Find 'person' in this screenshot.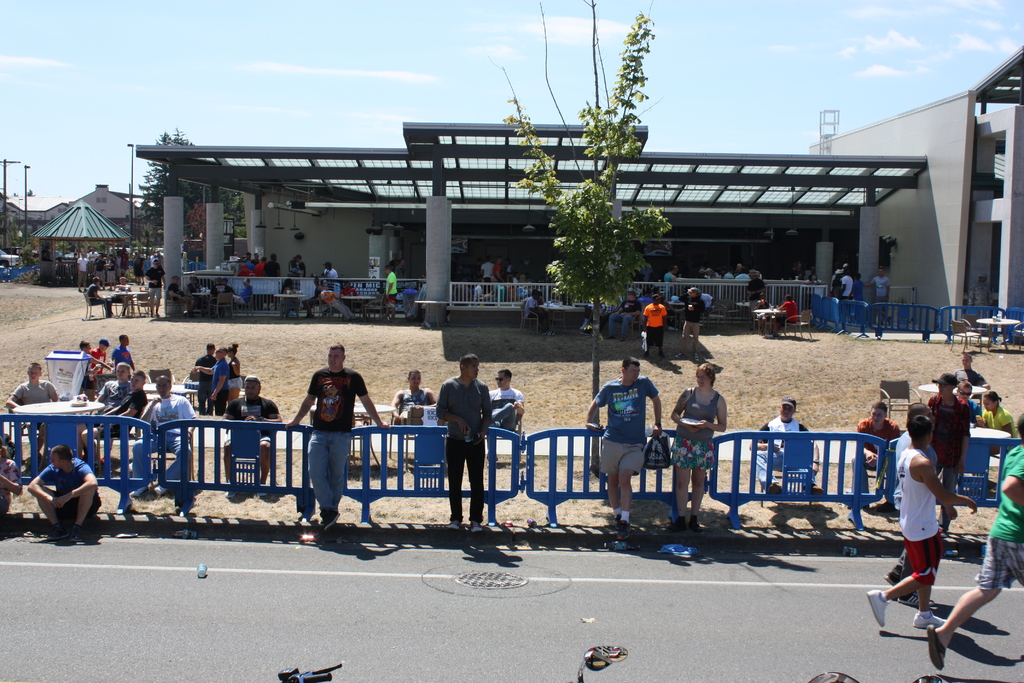
The bounding box for 'person' is <region>492, 368, 524, 441</region>.
